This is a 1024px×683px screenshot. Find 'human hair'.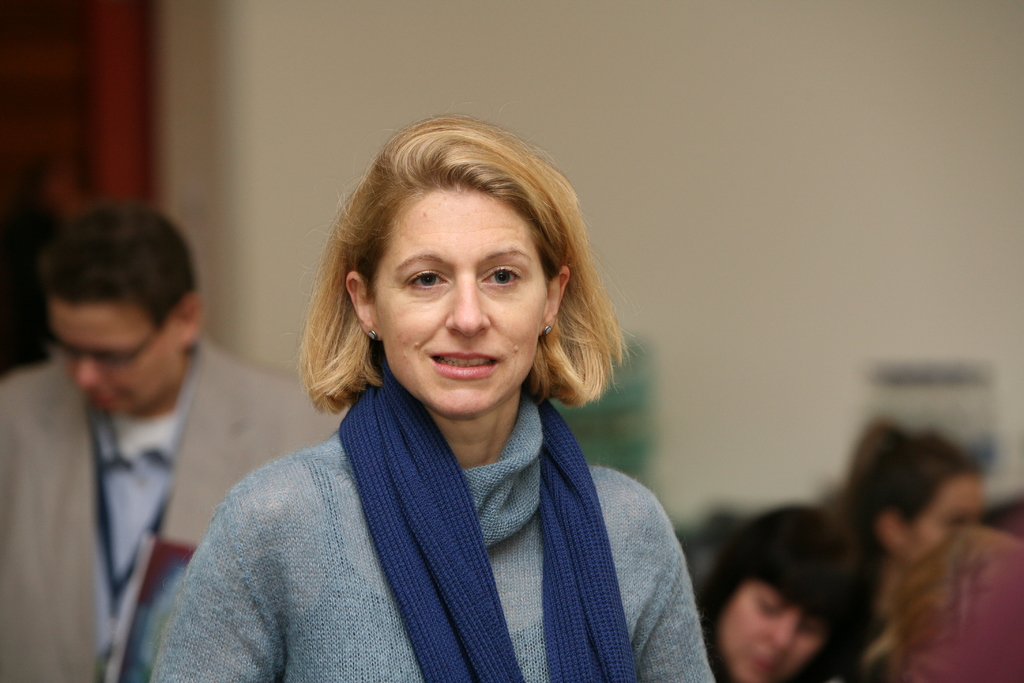
Bounding box: 826/419/982/580.
